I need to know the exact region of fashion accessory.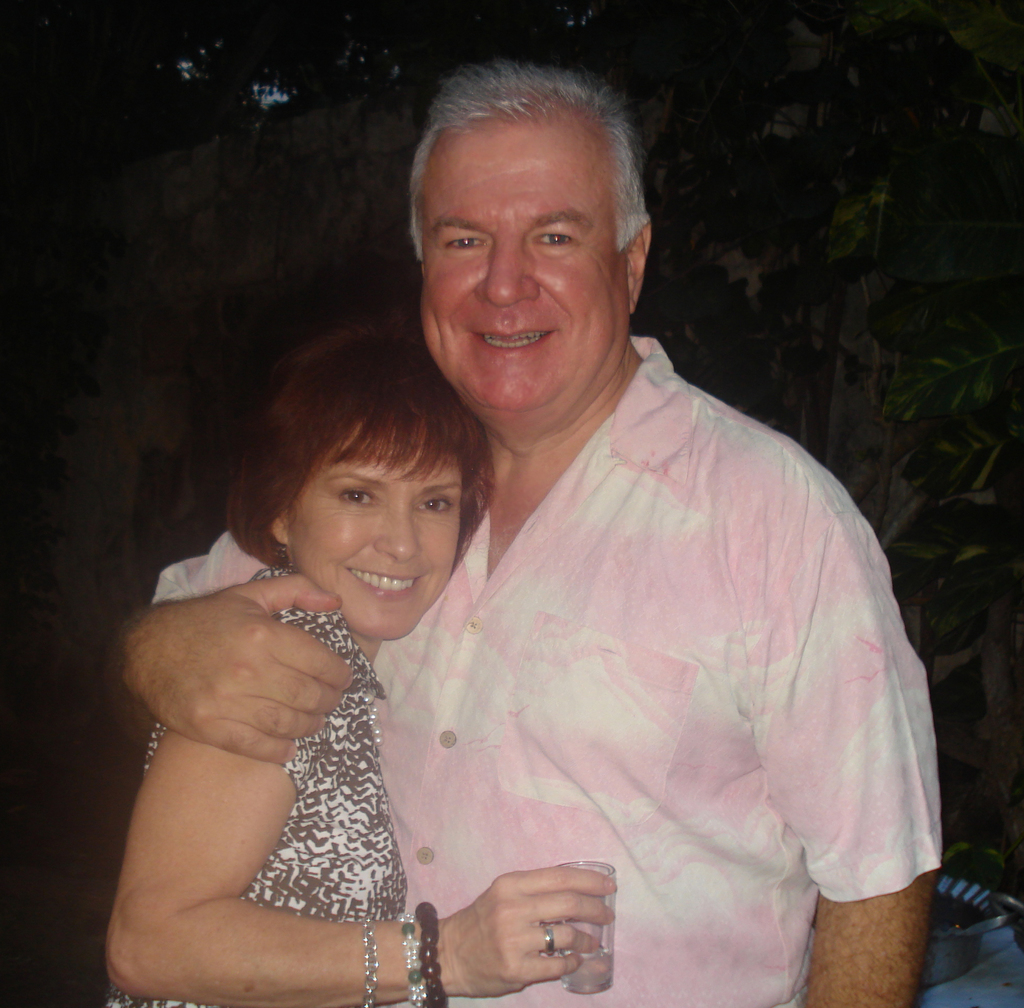
Region: 547:921:552:963.
